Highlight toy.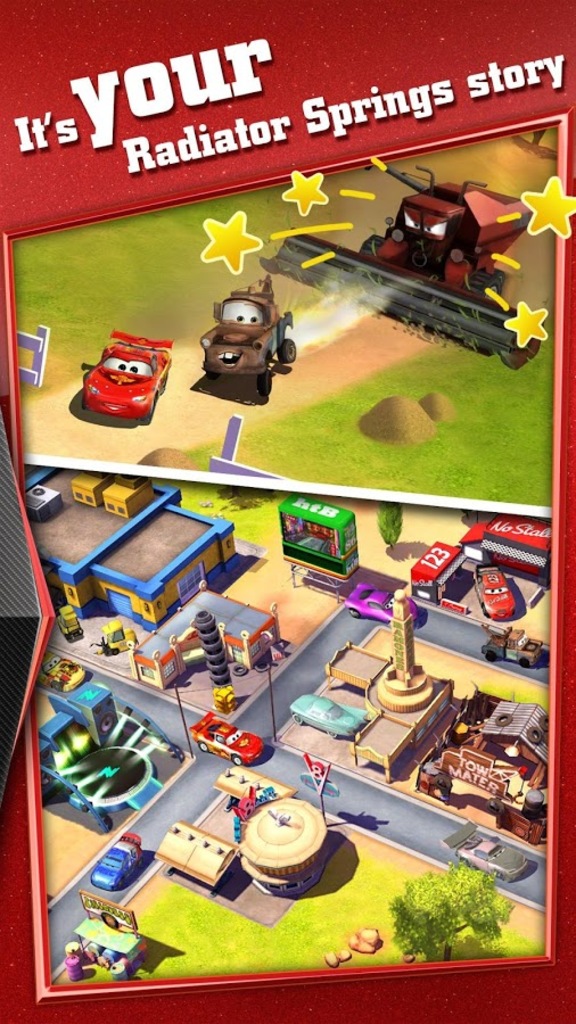
Highlighted region: 118:588:279:683.
